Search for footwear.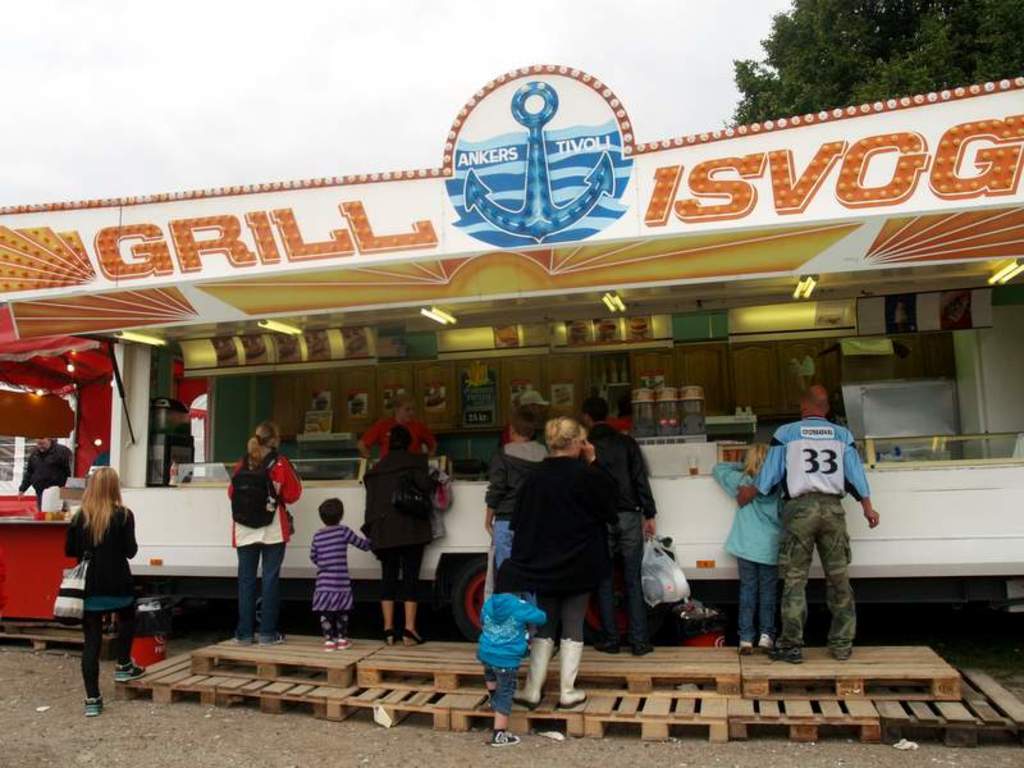
Found at [753, 627, 769, 646].
